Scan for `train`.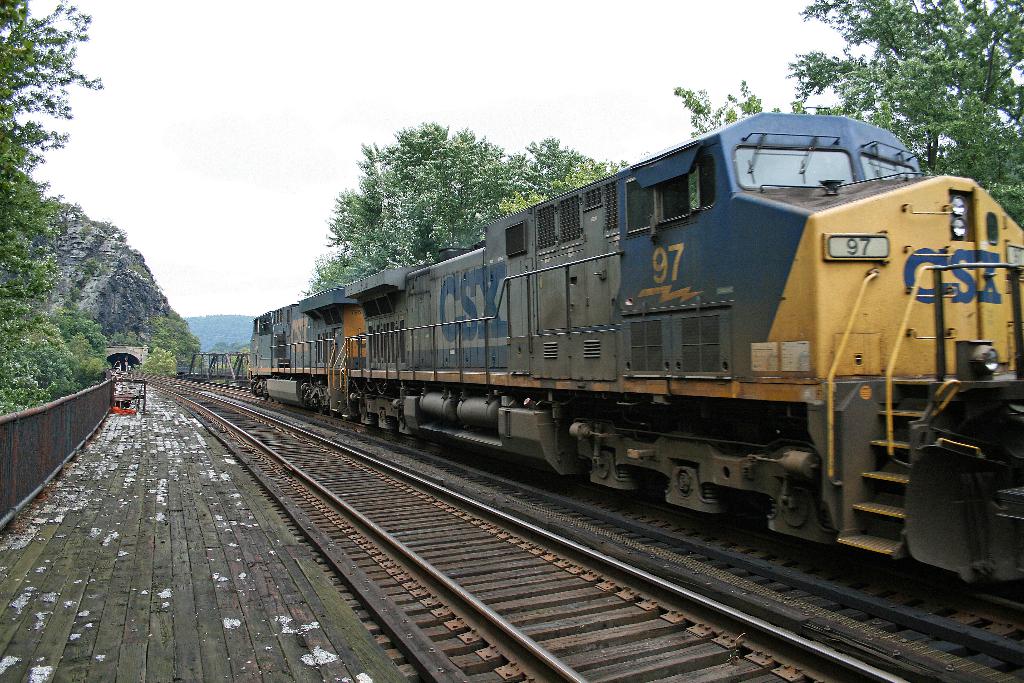
Scan result: l=244, t=113, r=1023, b=591.
